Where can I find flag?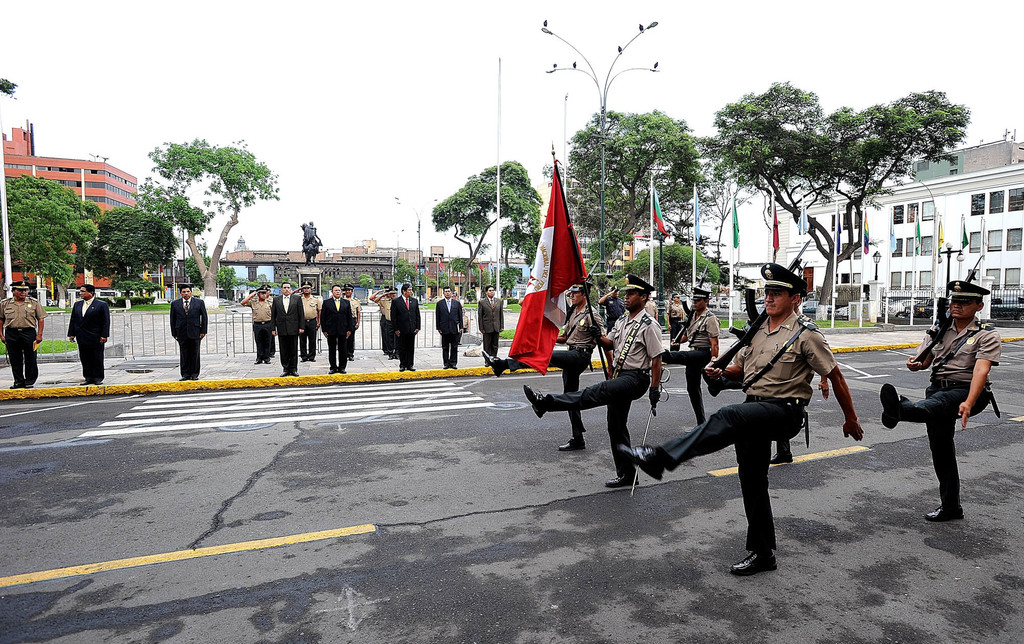
You can find it at [left=915, top=209, right=924, bottom=275].
